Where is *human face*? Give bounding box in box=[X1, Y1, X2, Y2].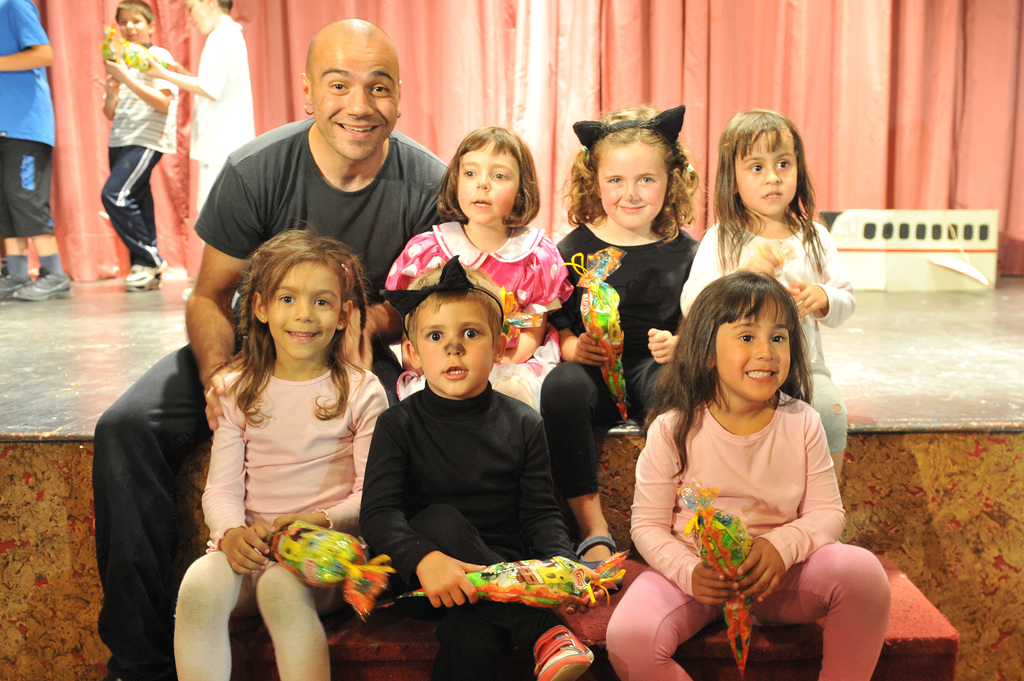
box=[456, 141, 518, 225].
